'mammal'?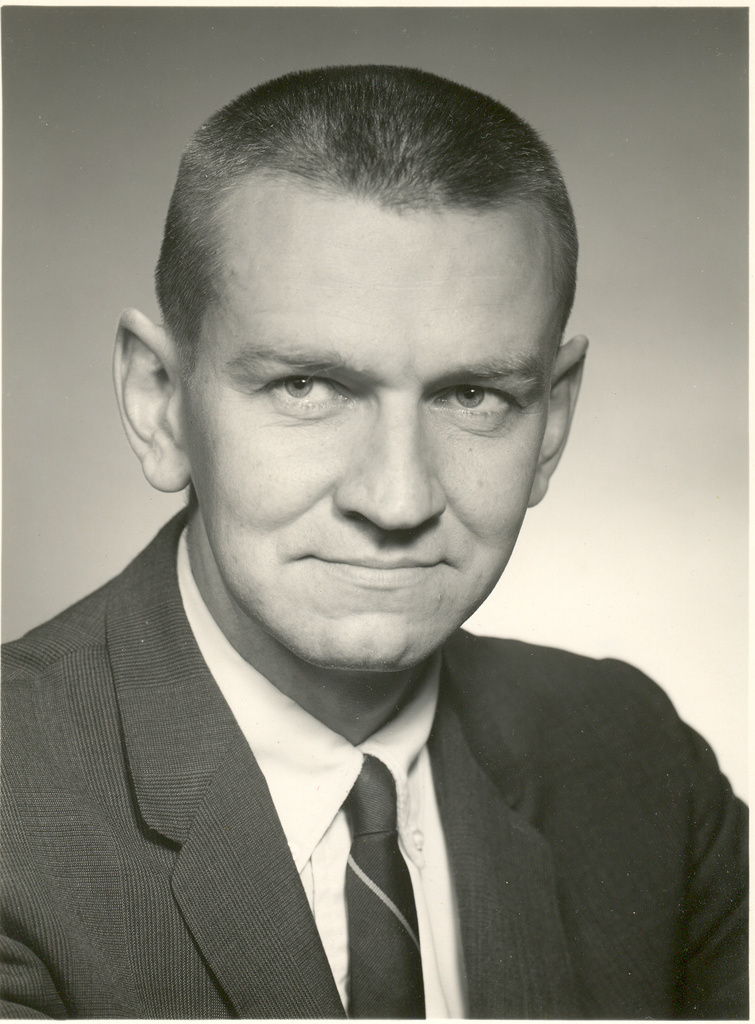
crop(0, 82, 715, 977)
